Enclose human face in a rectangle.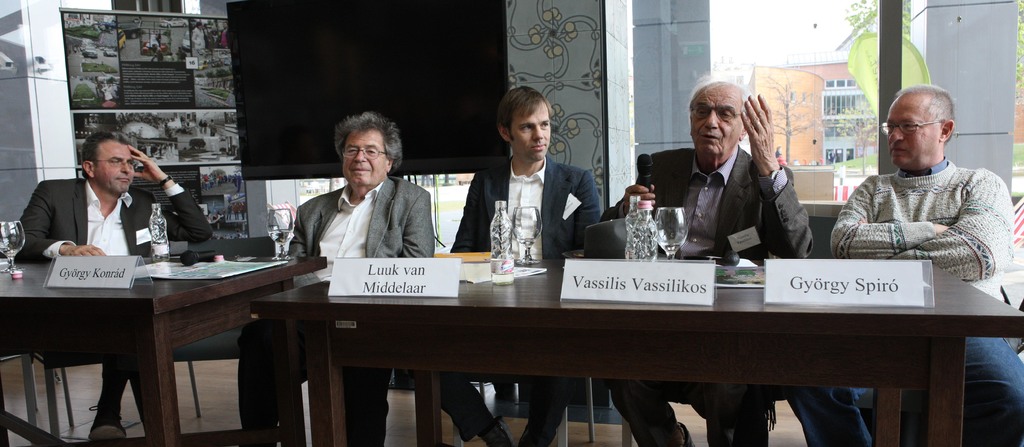
<region>515, 105, 551, 159</region>.
